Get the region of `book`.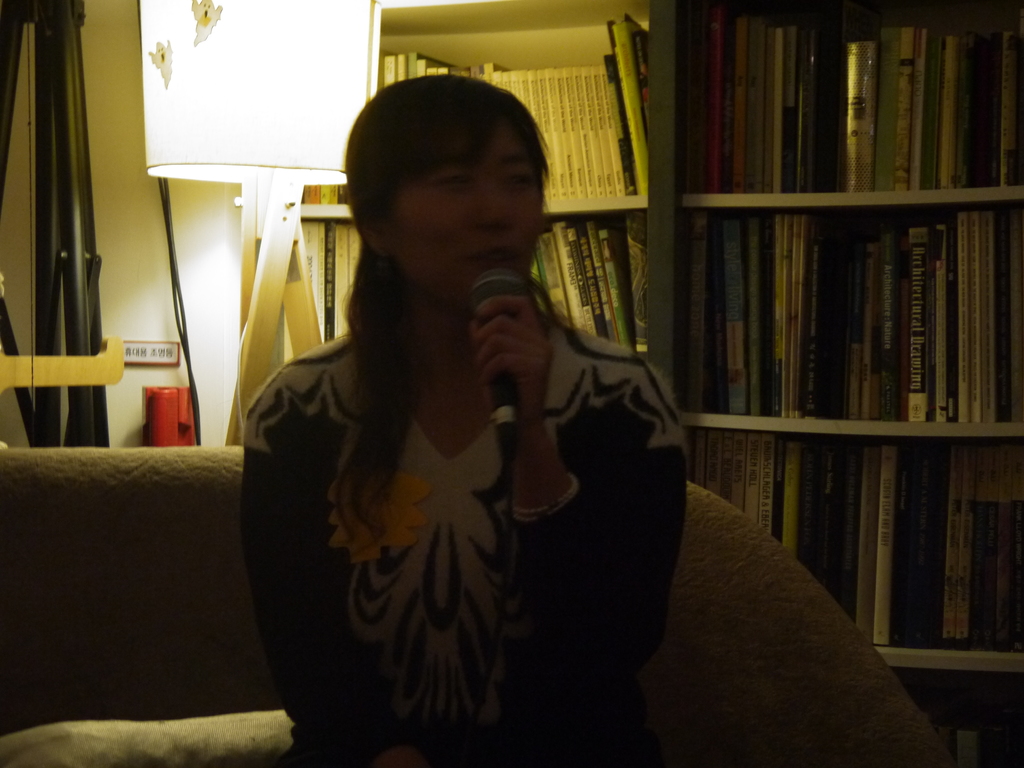
582, 65, 612, 193.
